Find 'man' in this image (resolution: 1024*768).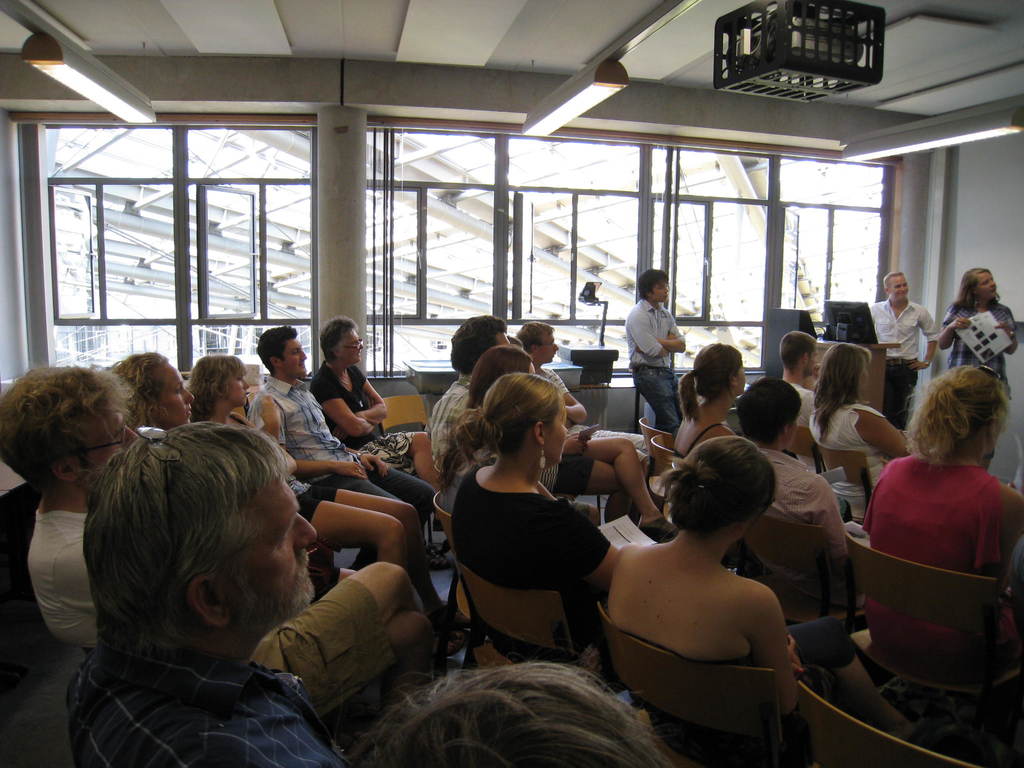
Rect(520, 328, 599, 426).
